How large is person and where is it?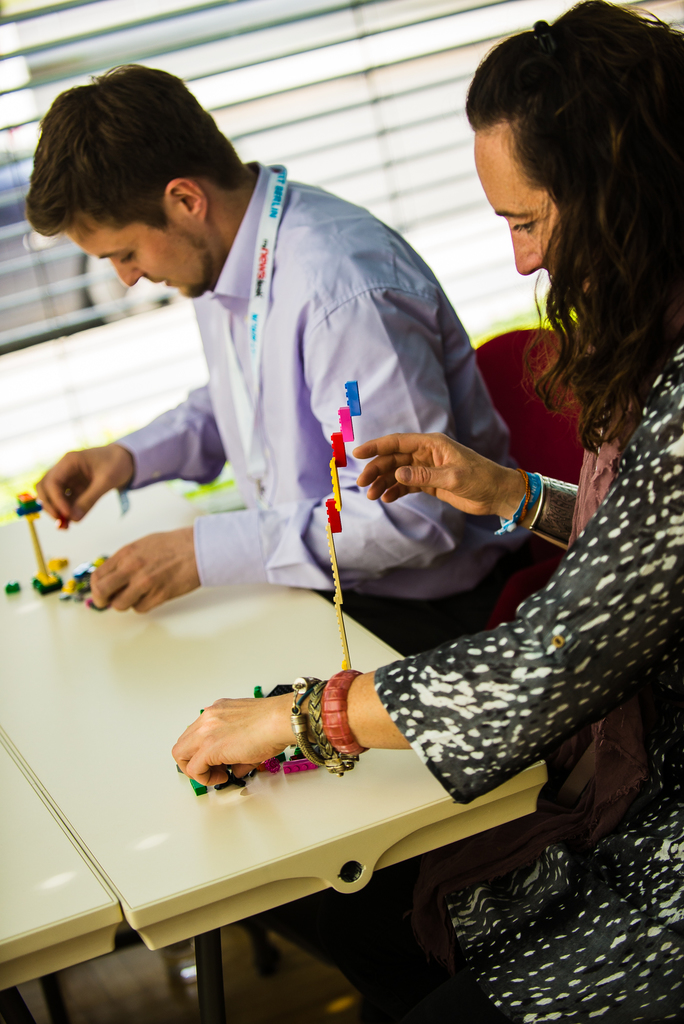
Bounding box: bbox(172, 0, 683, 1023).
